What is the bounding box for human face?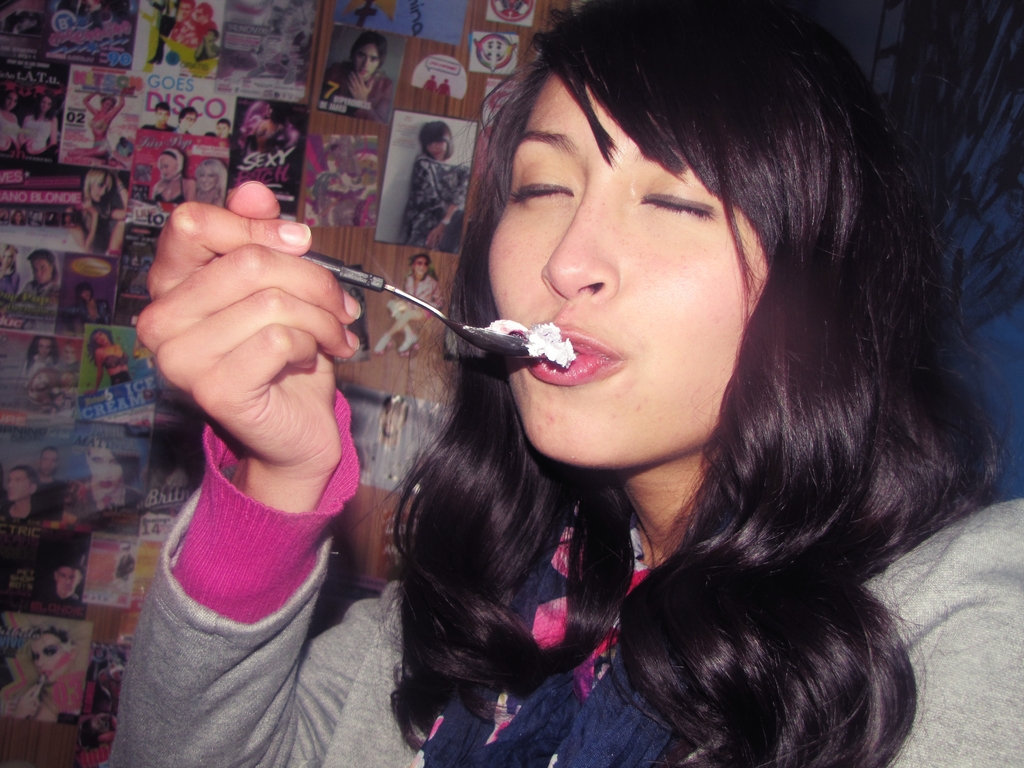
162 157 175 179.
